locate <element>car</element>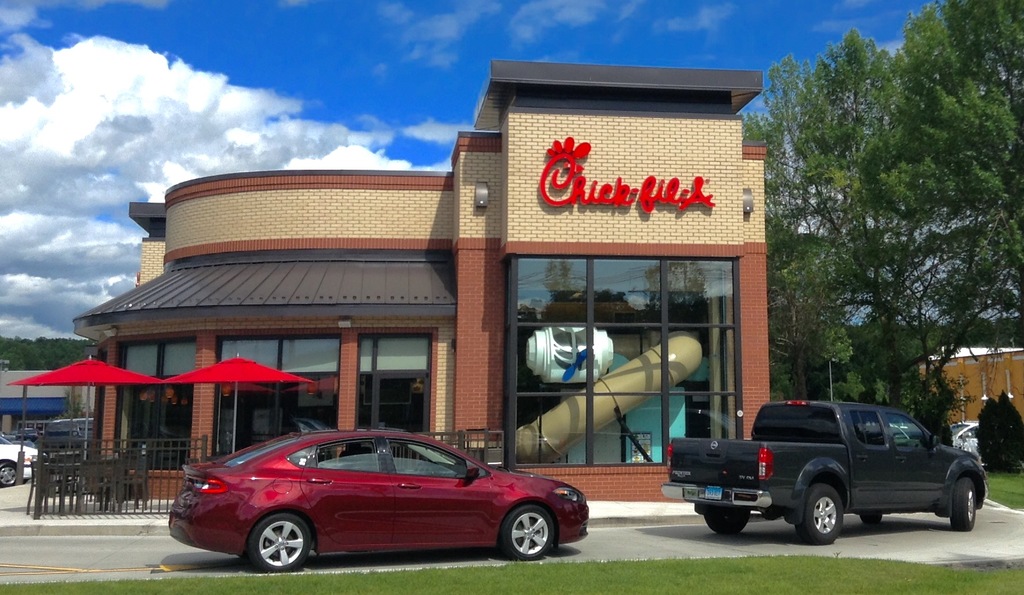
bbox=(947, 420, 988, 459)
